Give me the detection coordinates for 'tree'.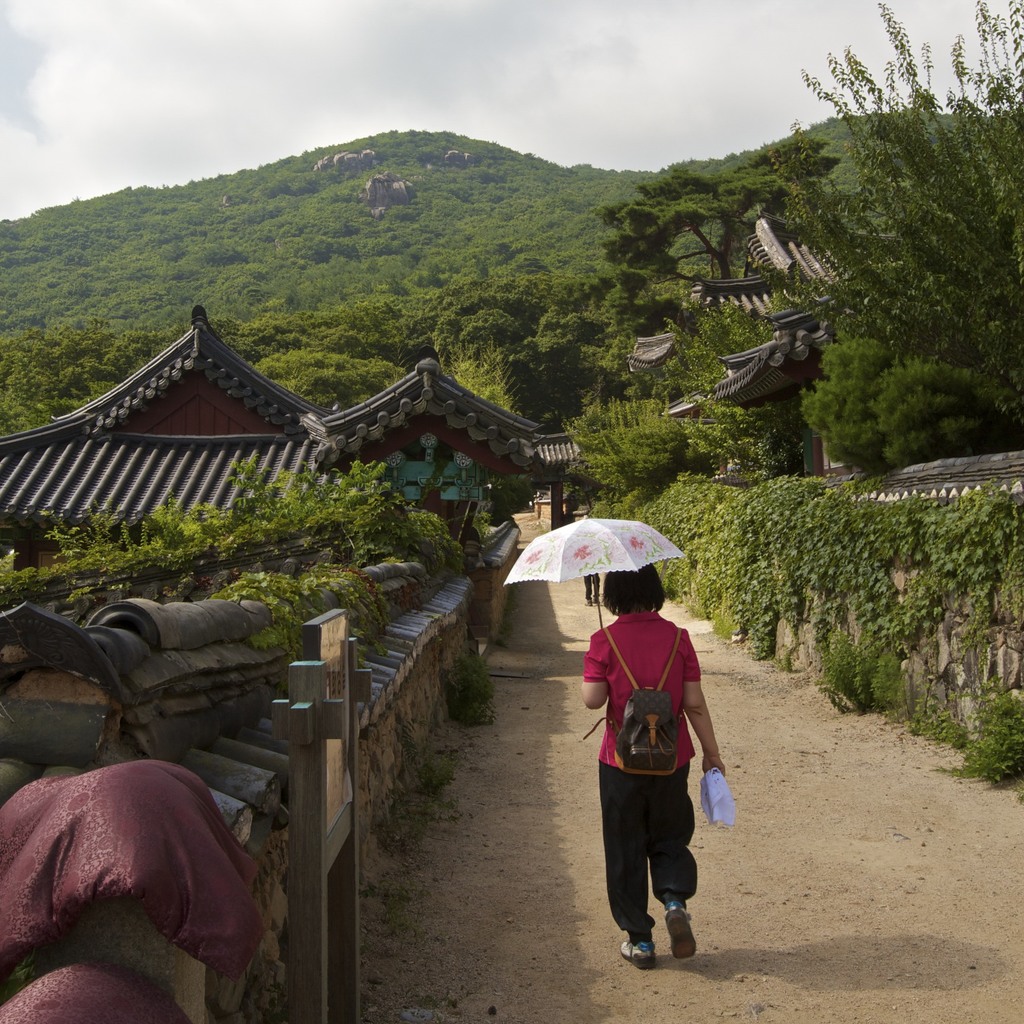
291, 298, 469, 415.
